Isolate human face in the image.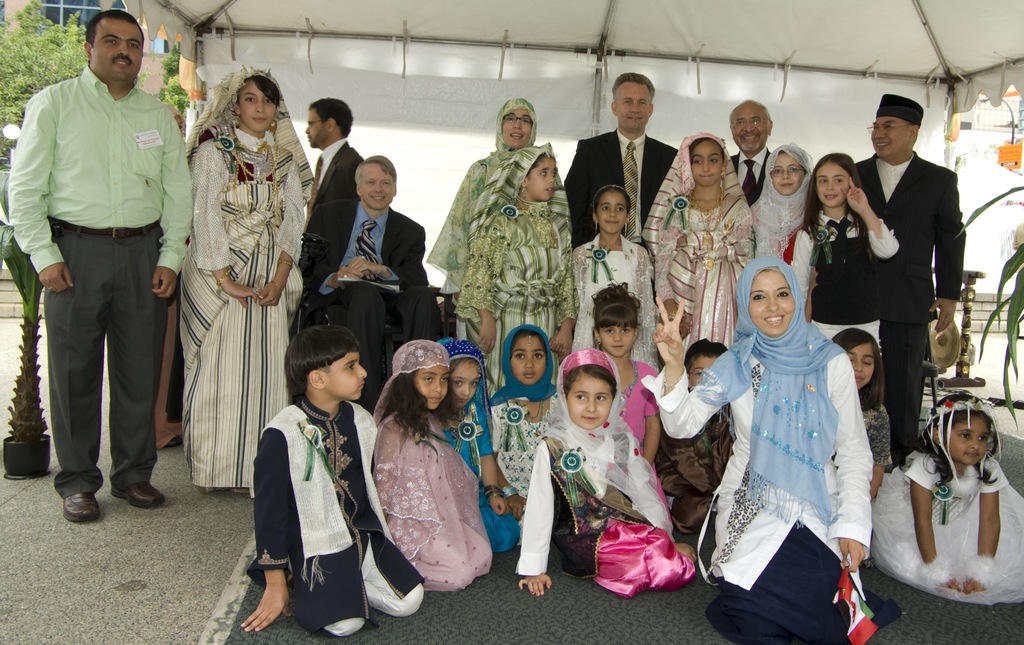
Isolated region: locate(499, 106, 532, 146).
